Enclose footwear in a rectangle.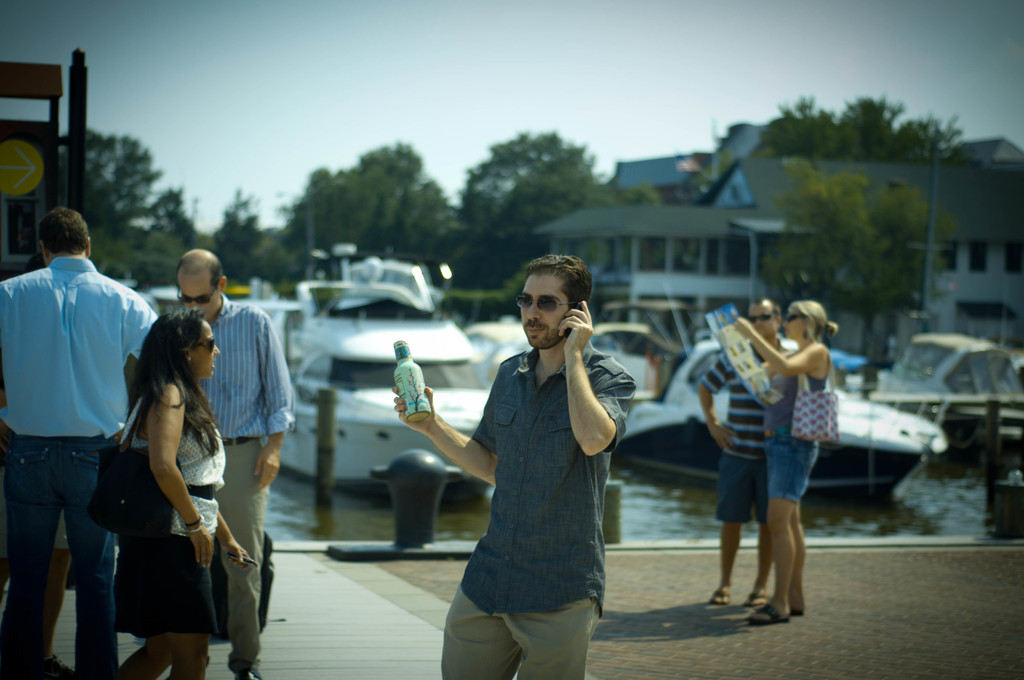
detection(743, 604, 793, 628).
